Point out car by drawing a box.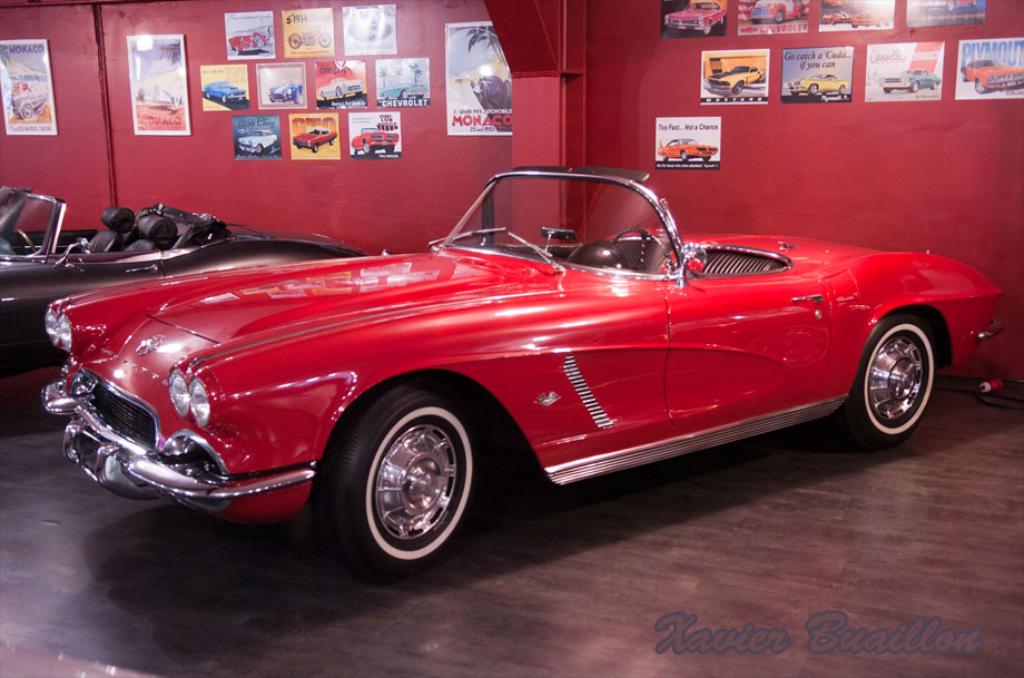
crop(0, 183, 370, 370).
